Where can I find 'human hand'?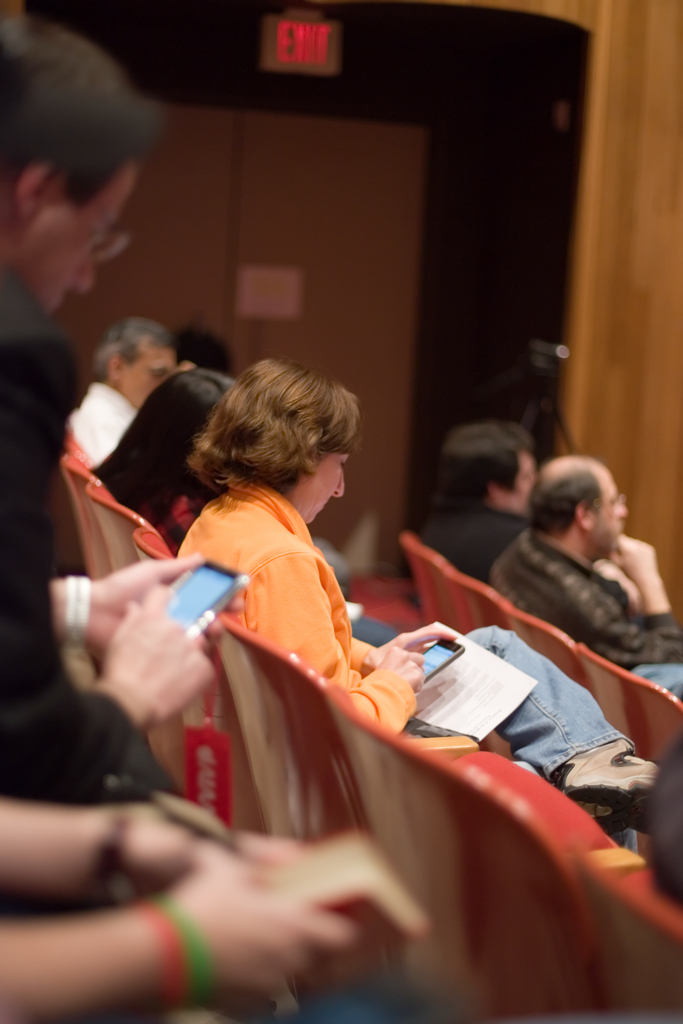
You can find it at 612/529/659/582.
